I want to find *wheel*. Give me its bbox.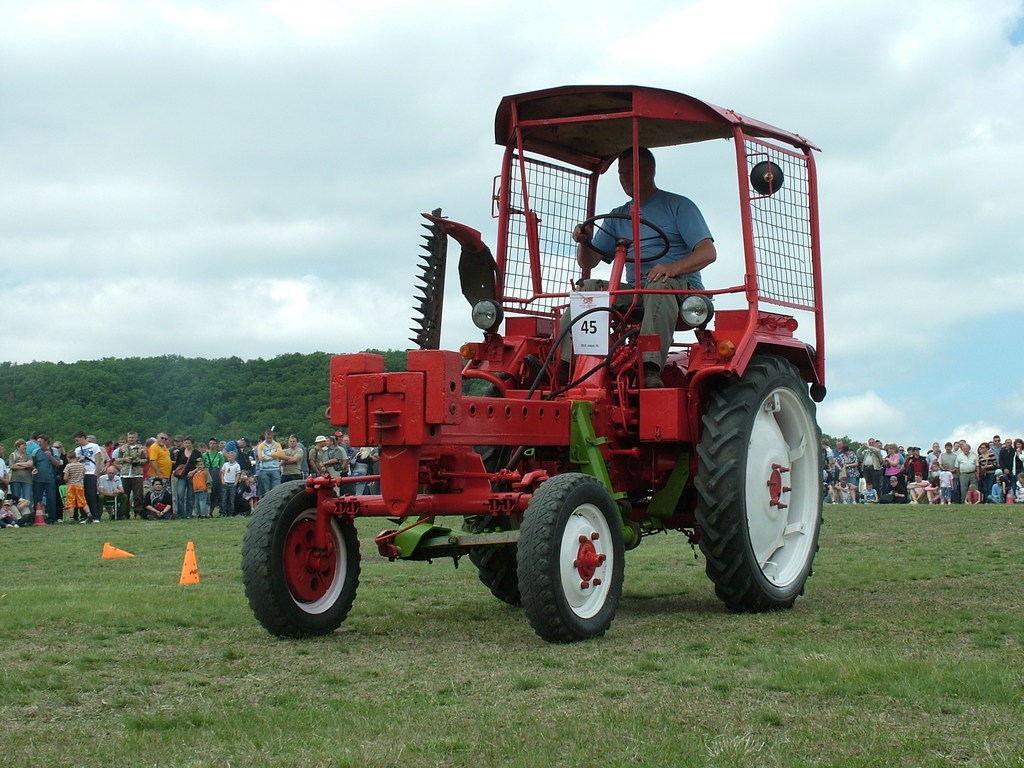
bbox=[692, 352, 824, 616].
